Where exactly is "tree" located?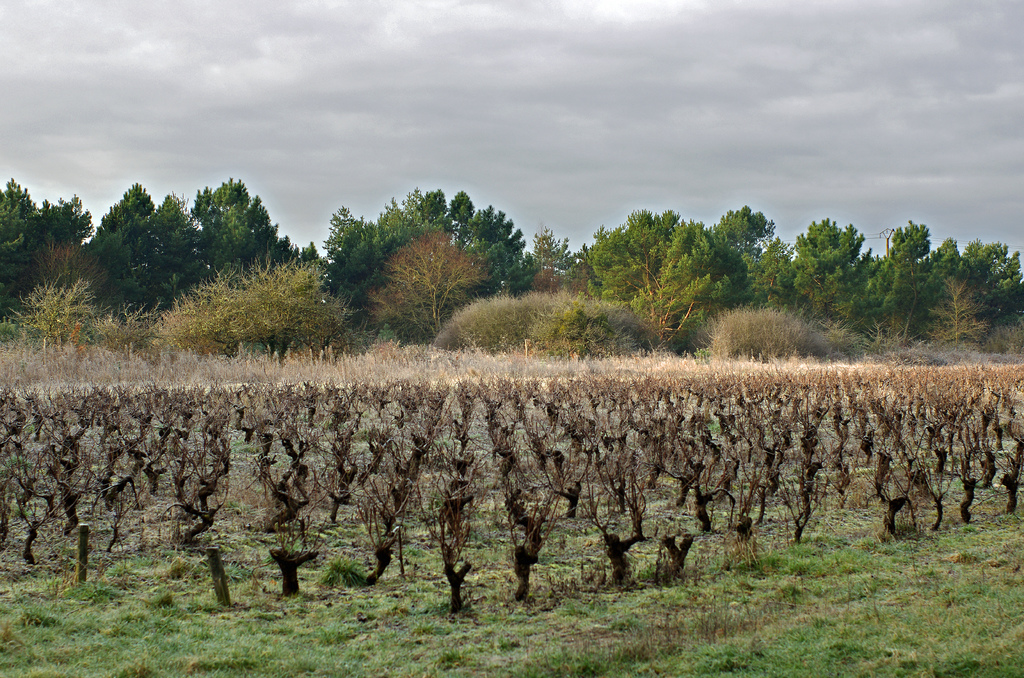
Its bounding box is [535, 219, 556, 274].
